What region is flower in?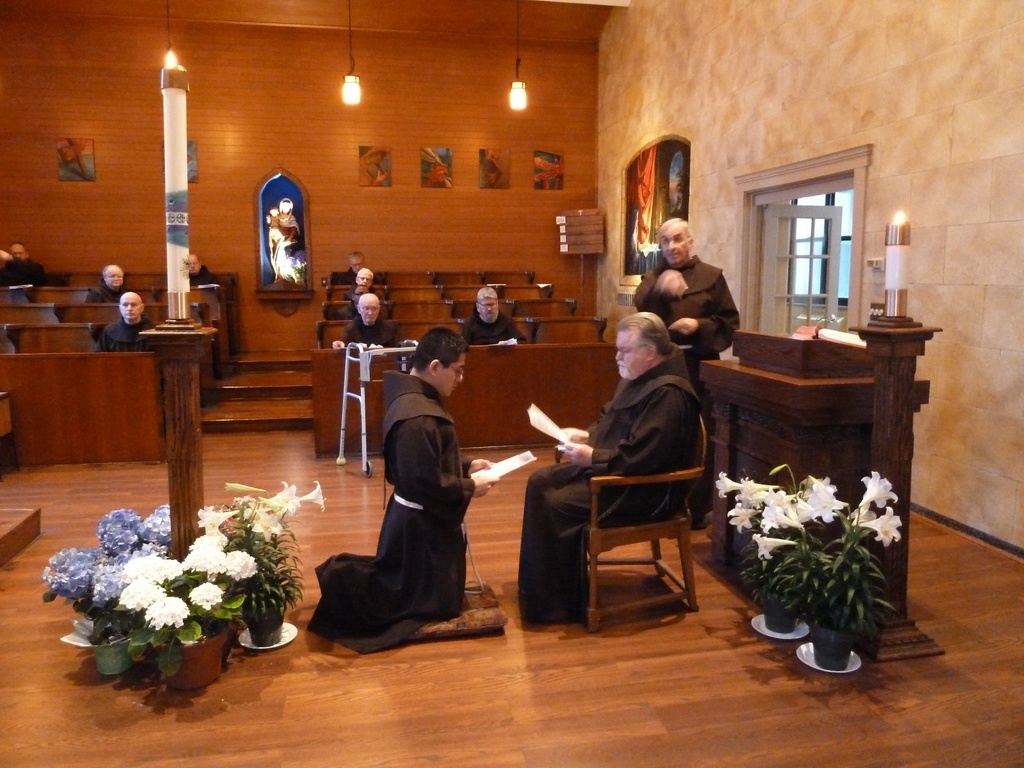
{"left": 97, "top": 509, "right": 144, "bottom": 556}.
